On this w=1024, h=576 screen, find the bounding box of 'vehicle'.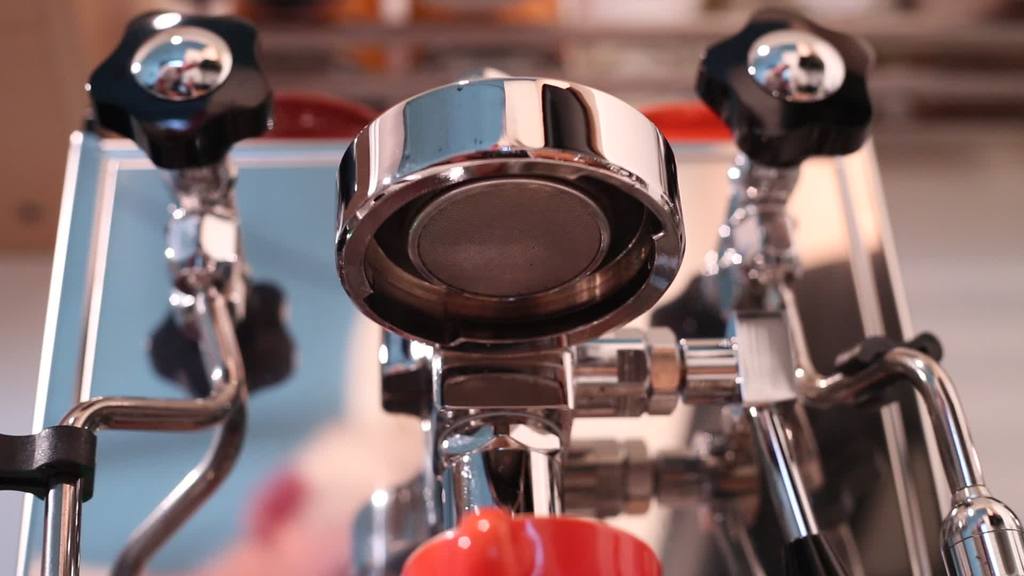
Bounding box: 0 0 1023 575.
